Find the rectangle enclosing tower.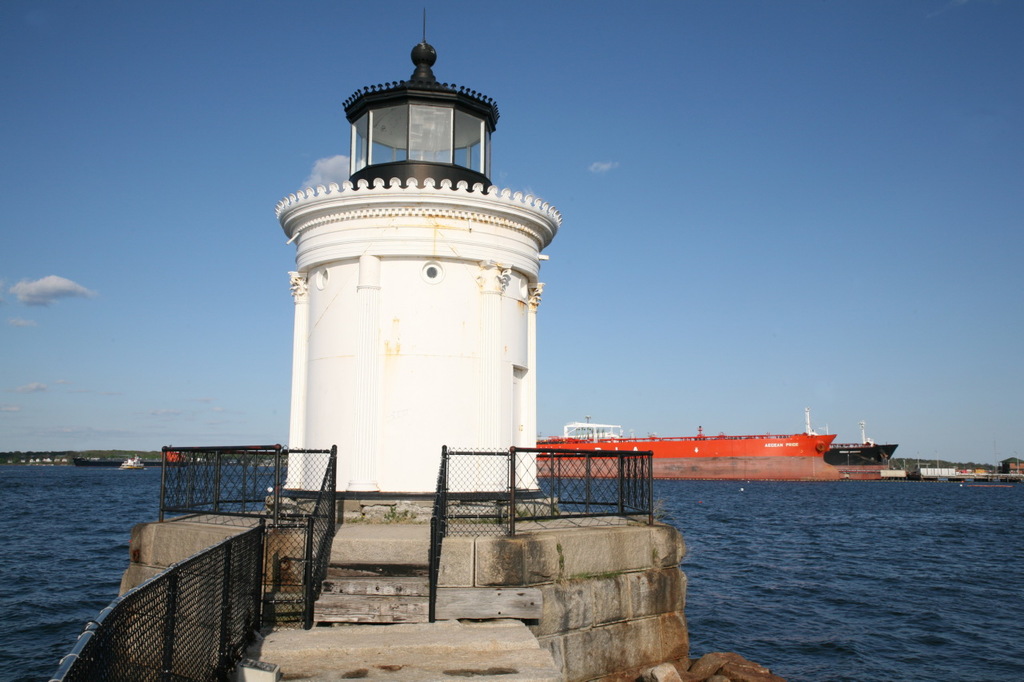
<region>306, 83, 608, 485</region>.
